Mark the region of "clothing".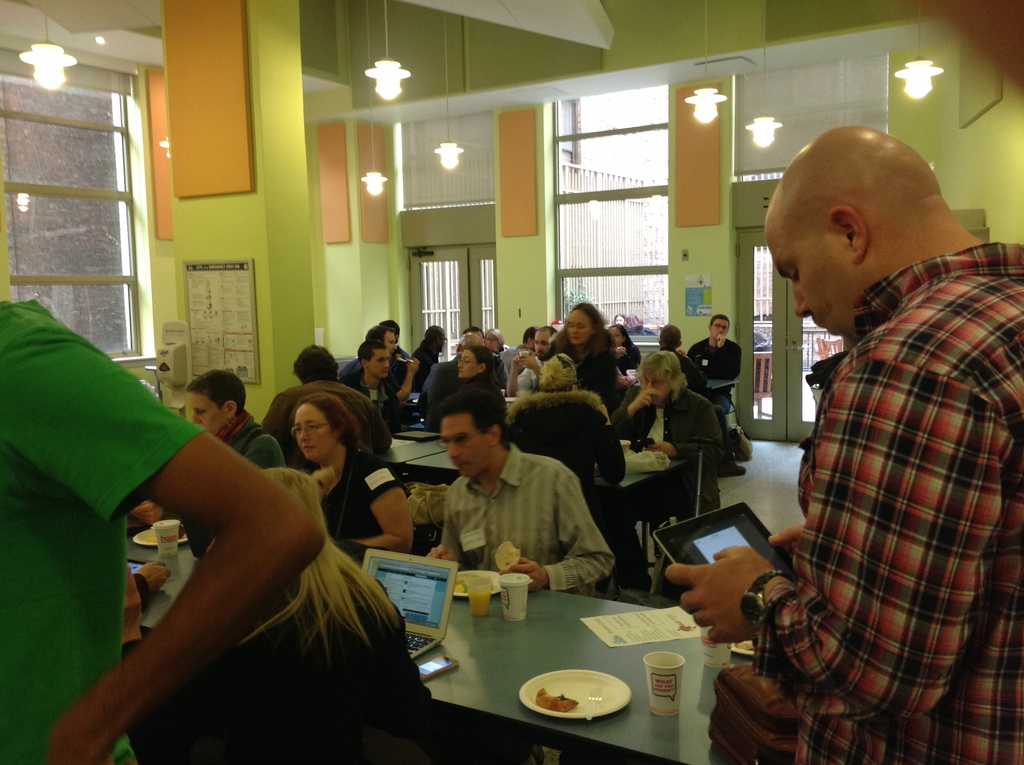
Region: [x1=517, y1=354, x2=552, y2=394].
